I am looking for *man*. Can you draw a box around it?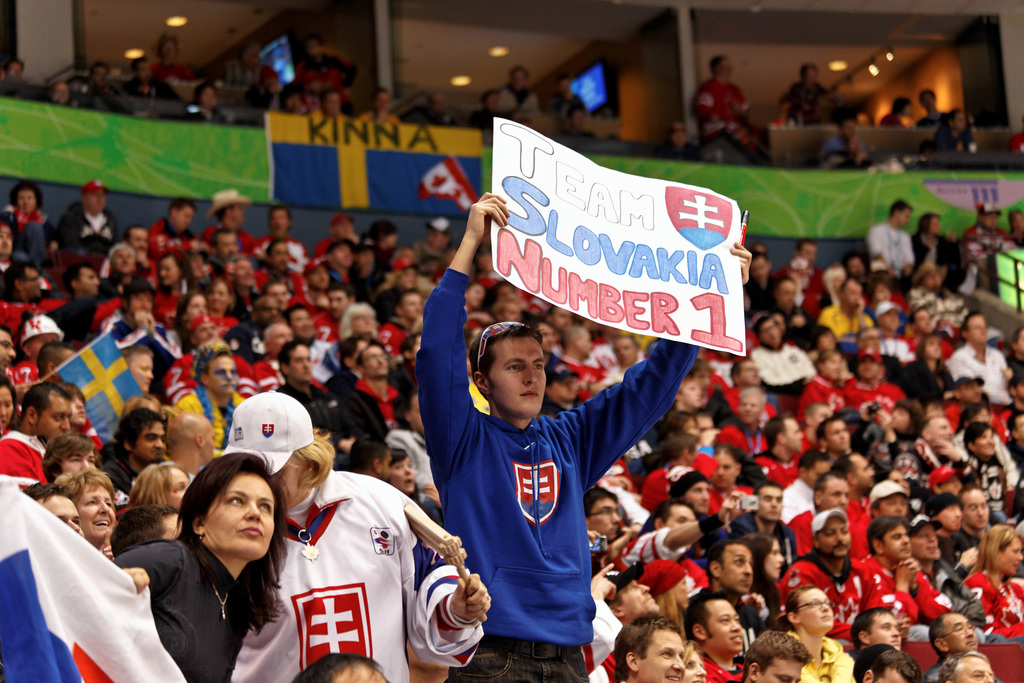
Sure, the bounding box is {"x1": 412, "y1": 188, "x2": 752, "y2": 682}.
